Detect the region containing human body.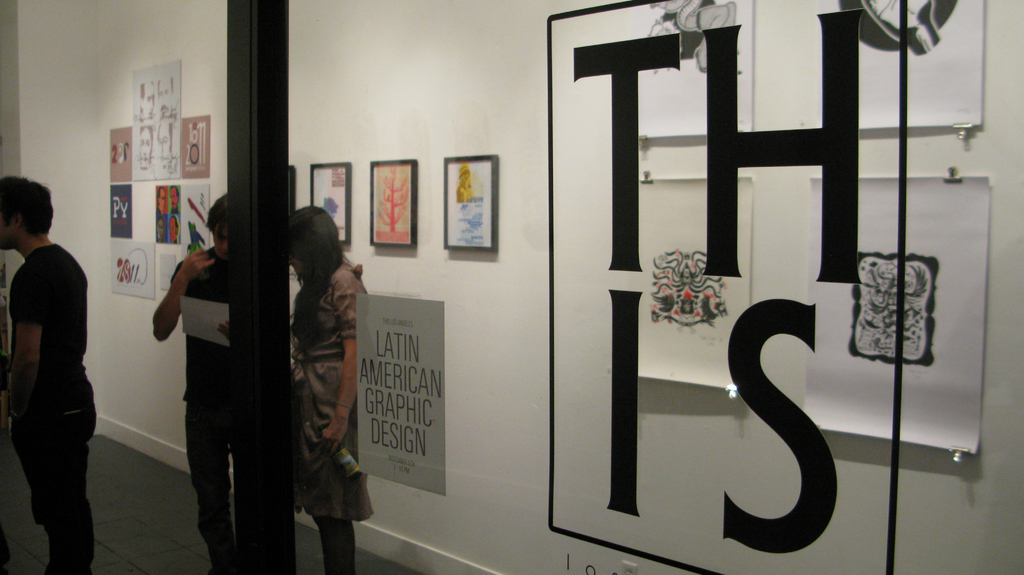
<bbox>148, 239, 271, 574</bbox>.
